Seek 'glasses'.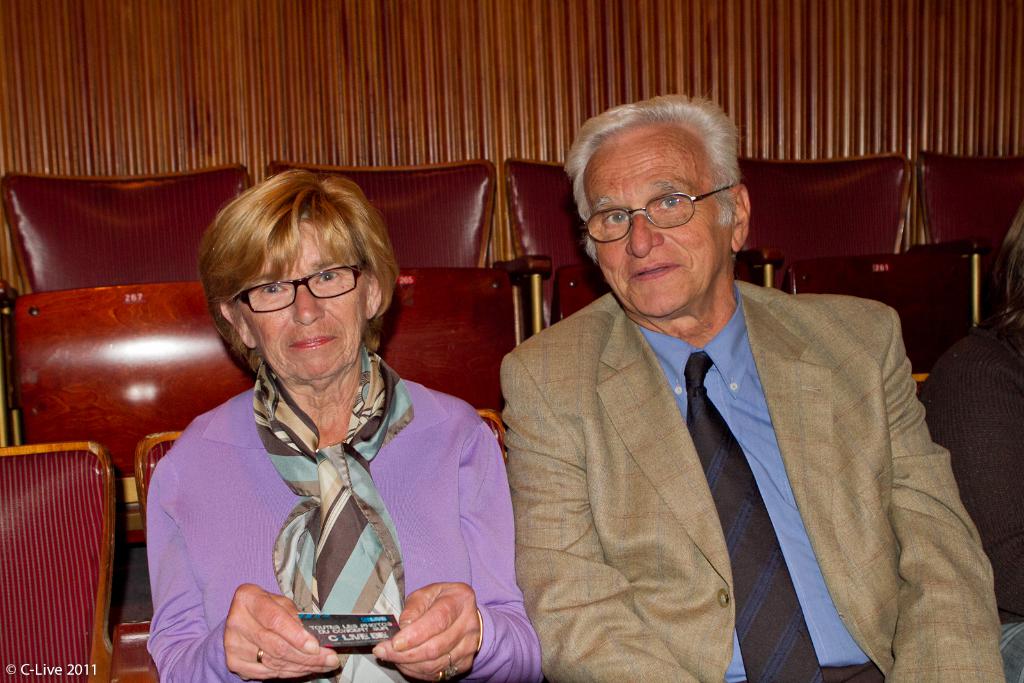
579,181,741,247.
